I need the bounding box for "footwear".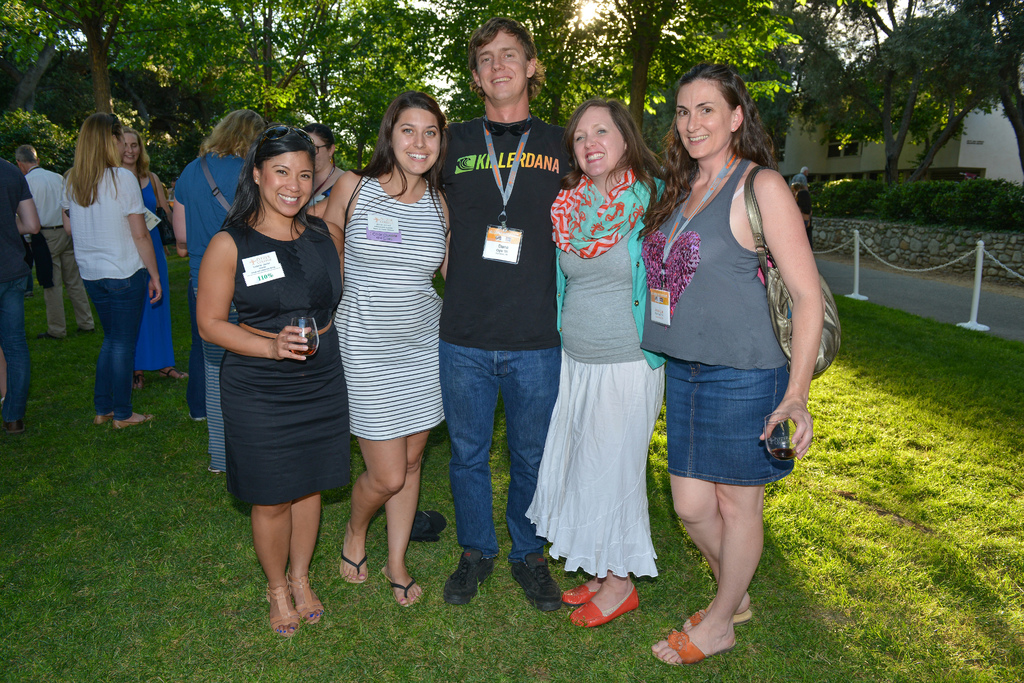
Here it is: bbox=[113, 410, 152, 434].
